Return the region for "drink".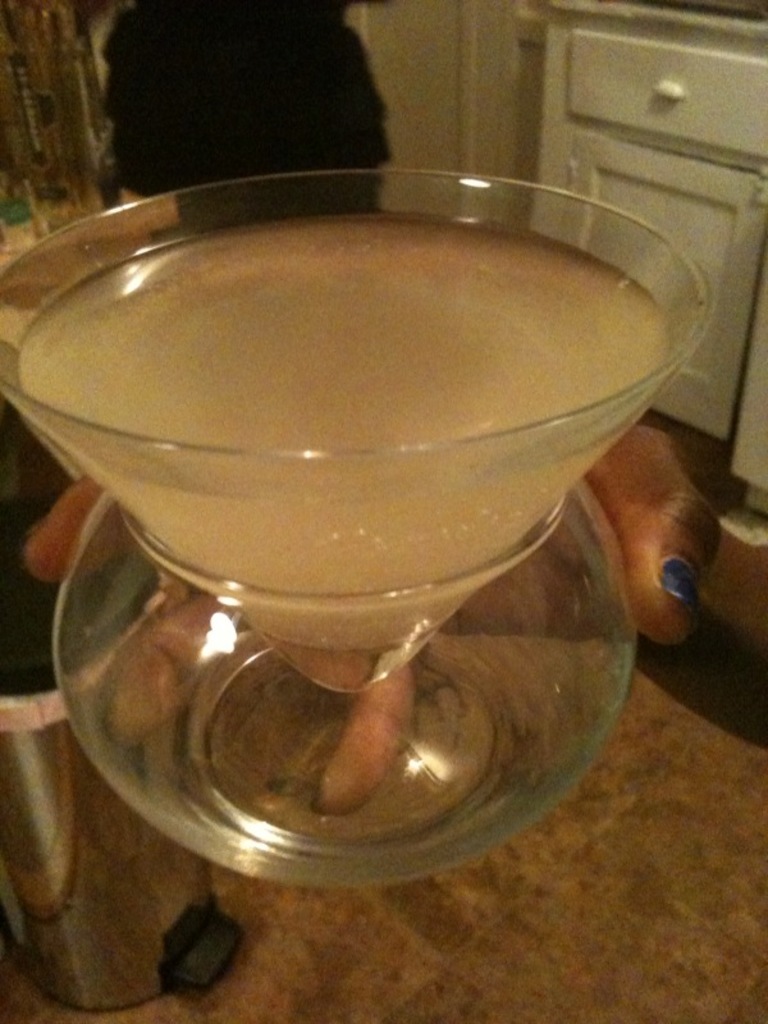
bbox=[0, 209, 709, 672].
